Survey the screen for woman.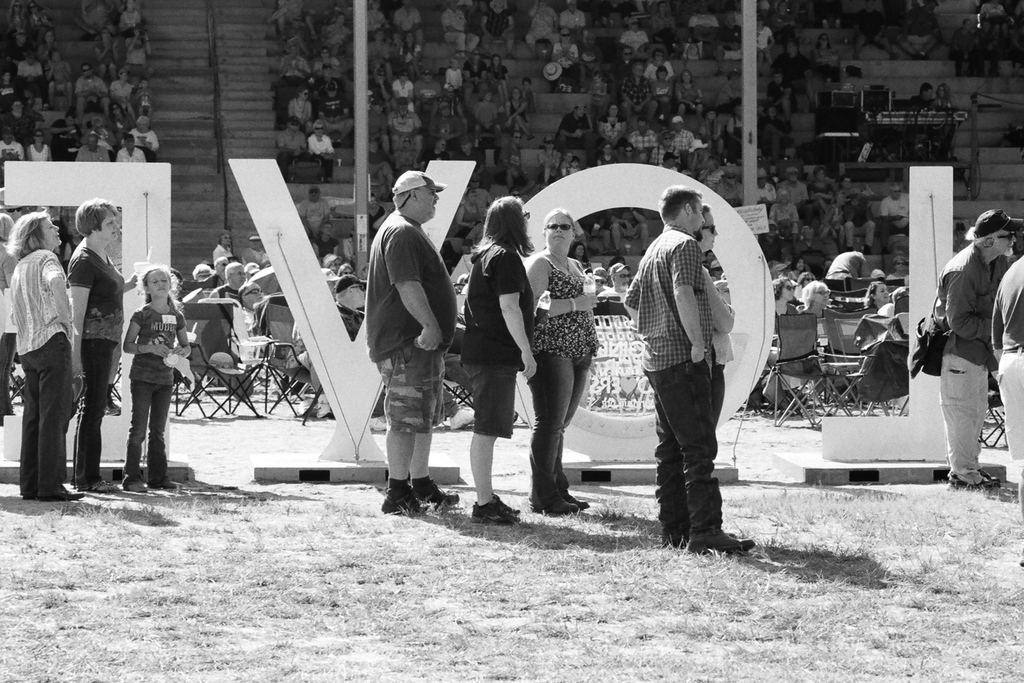
Survey found: l=794, t=285, r=858, b=406.
